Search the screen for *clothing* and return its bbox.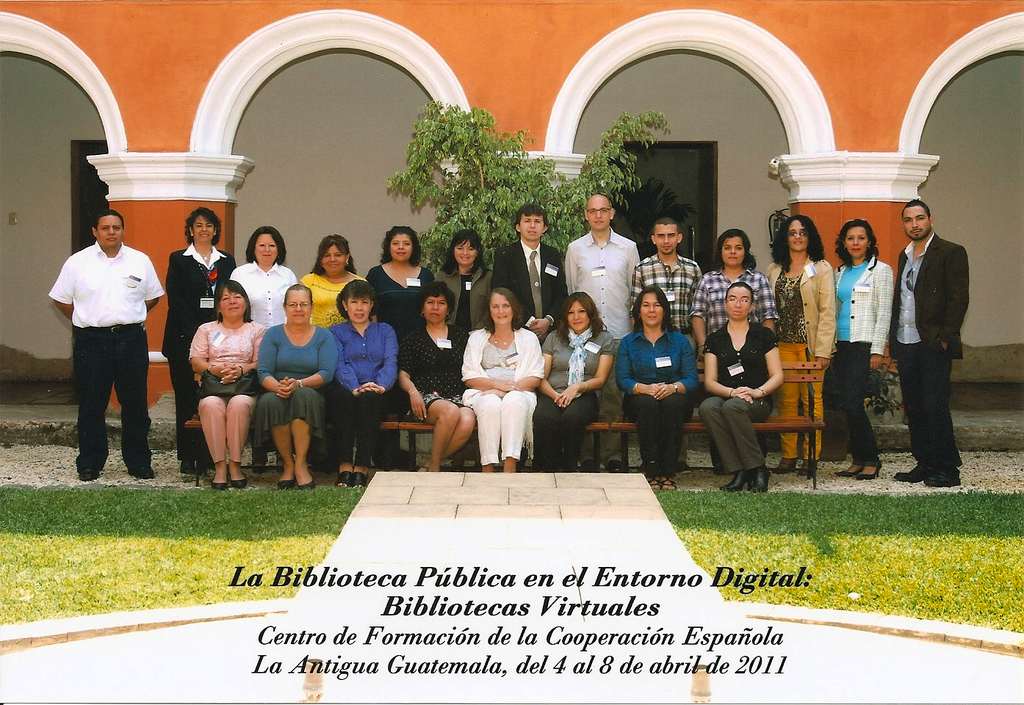
Found: [688, 267, 778, 471].
